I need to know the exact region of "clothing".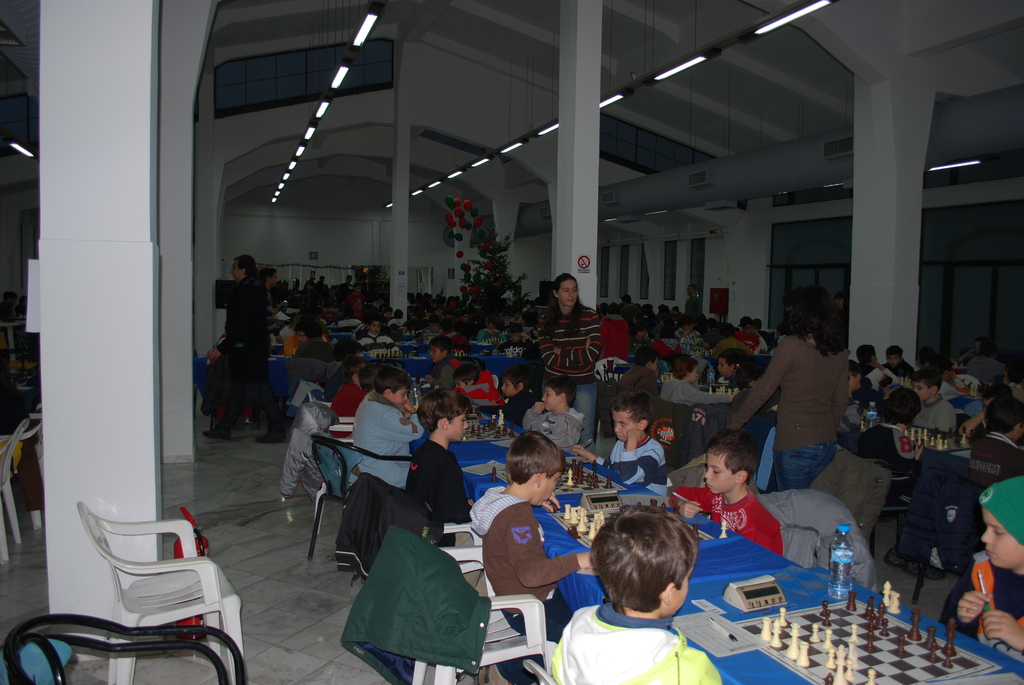
Region: [x1=860, y1=426, x2=909, y2=487].
